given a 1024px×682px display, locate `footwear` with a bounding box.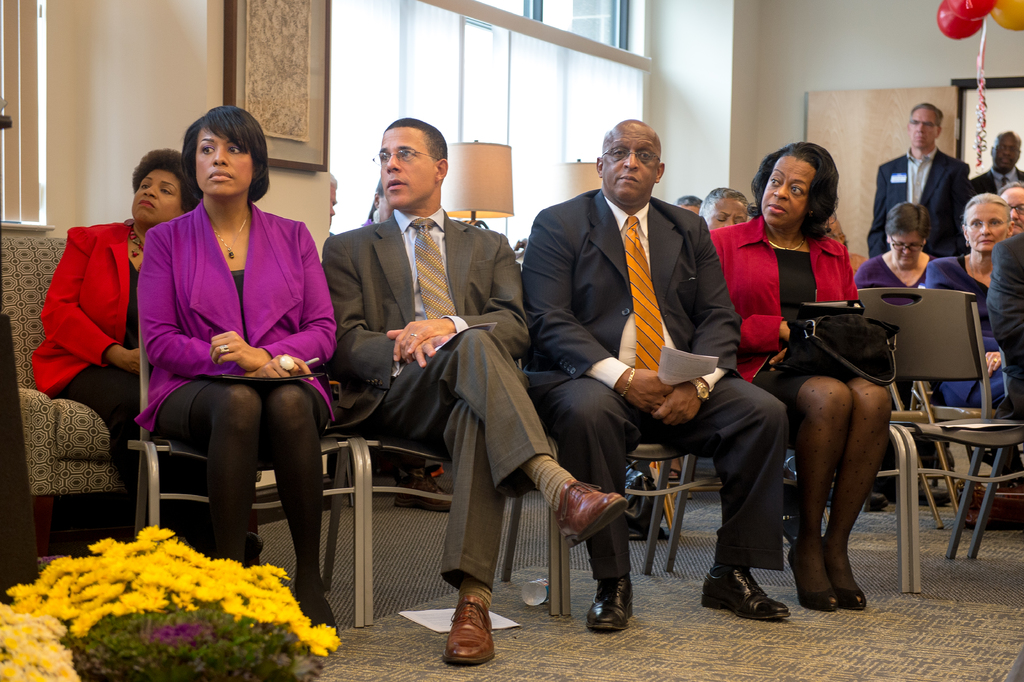
Located: bbox(666, 463, 682, 484).
